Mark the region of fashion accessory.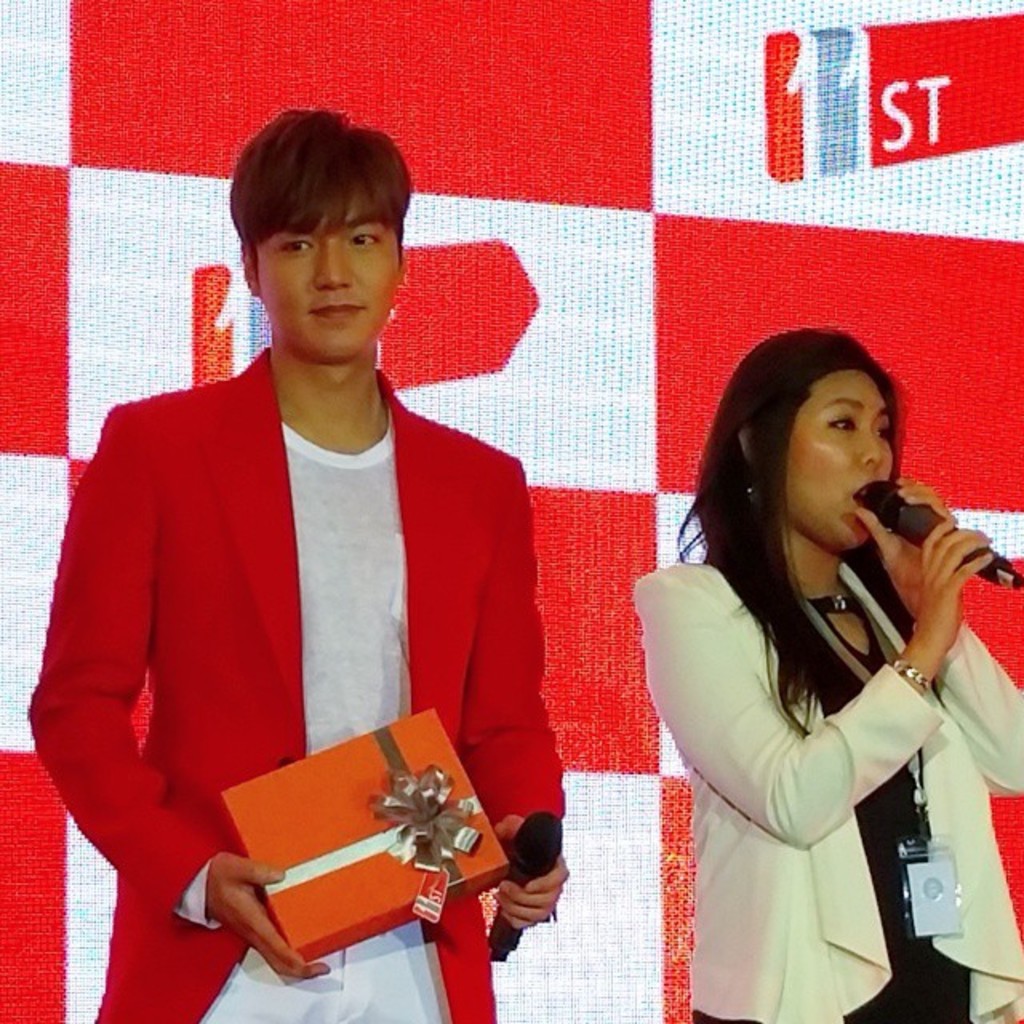
Region: rect(739, 475, 757, 512).
